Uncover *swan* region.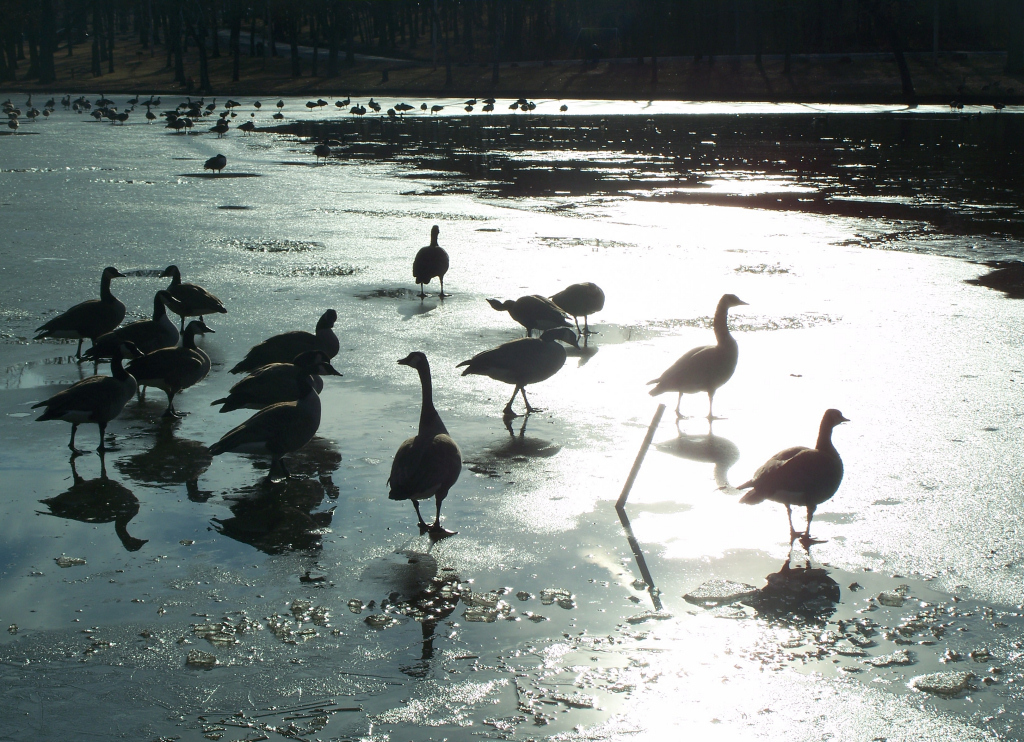
Uncovered: {"x1": 464, "y1": 96, "x2": 477, "y2": 104}.
